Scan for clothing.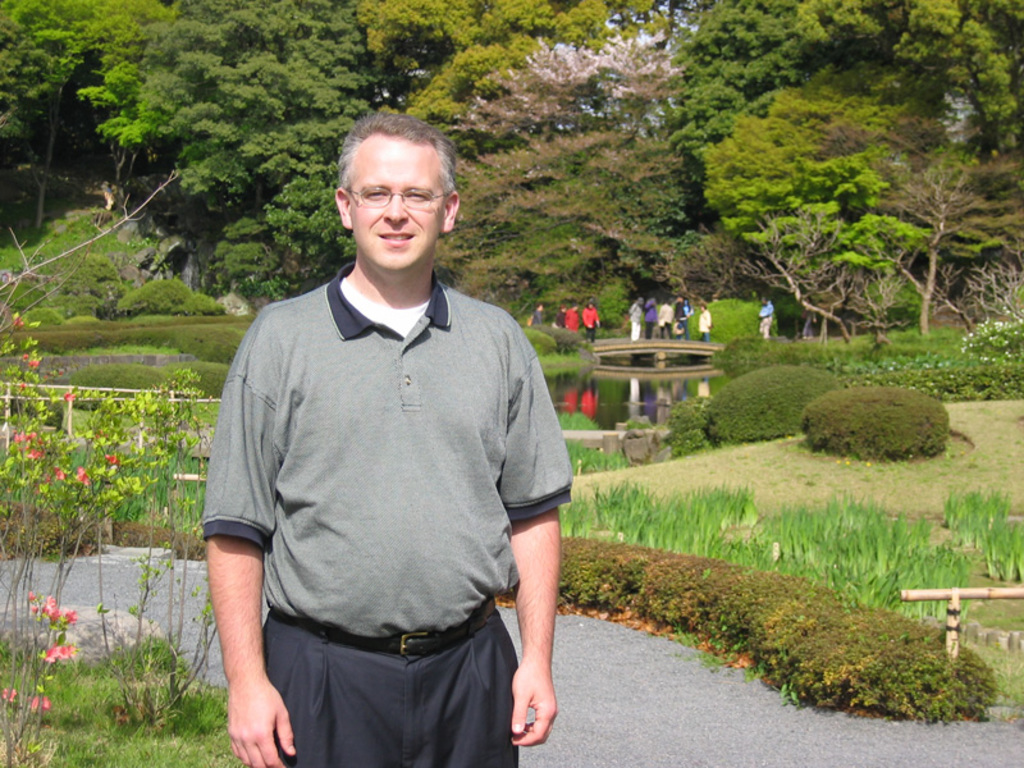
Scan result: (644,300,657,342).
